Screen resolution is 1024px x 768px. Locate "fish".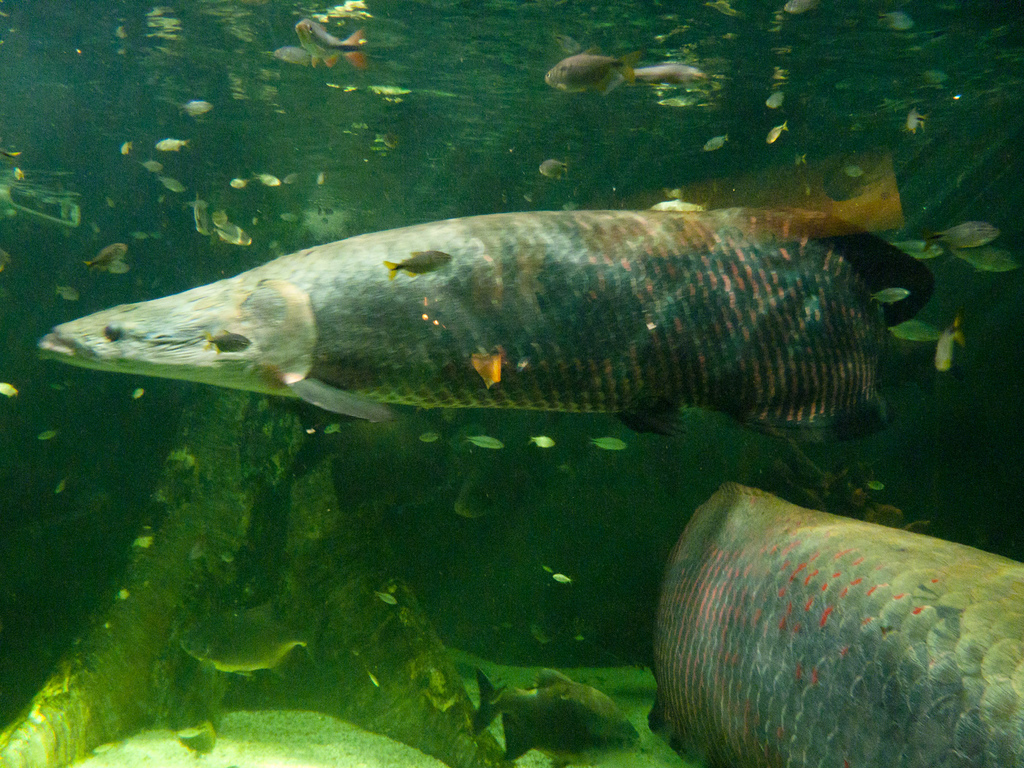
<bbox>179, 92, 209, 118</bbox>.
